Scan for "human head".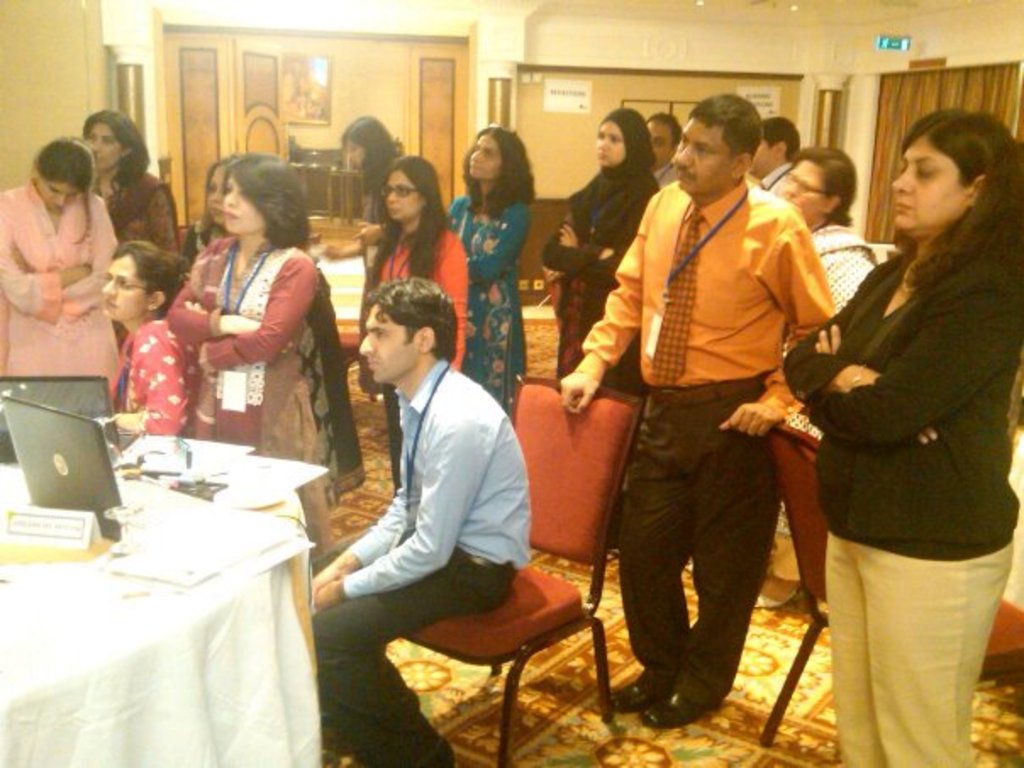
Scan result: l=339, t=115, r=392, b=171.
